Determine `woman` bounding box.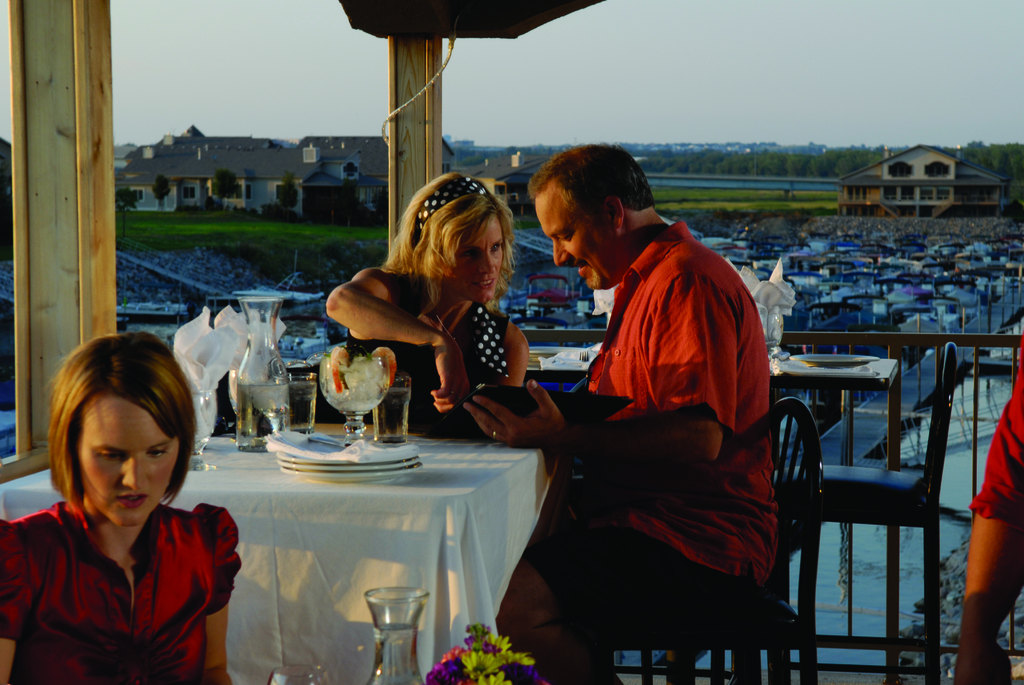
Determined: x1=331 y1=185 x2=516 y2=445.
